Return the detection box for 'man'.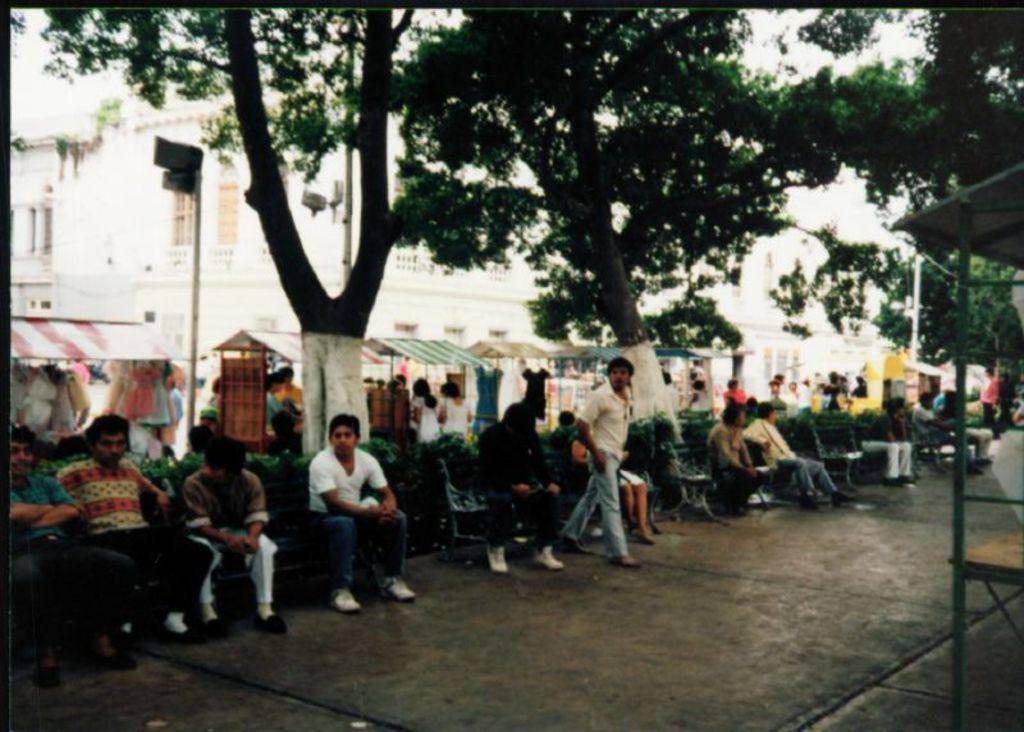
crop(1, 425, 134, 673).
